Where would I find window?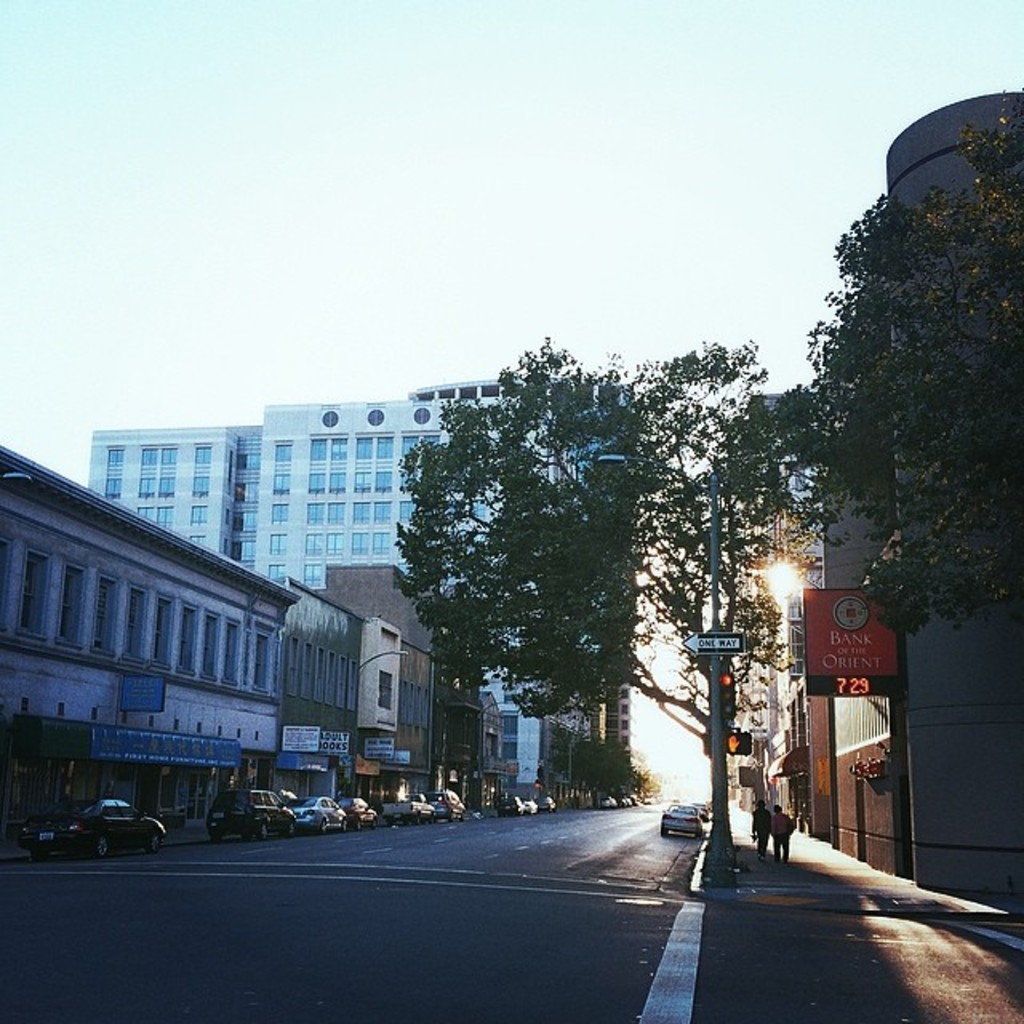
At [355,435,394,461].
